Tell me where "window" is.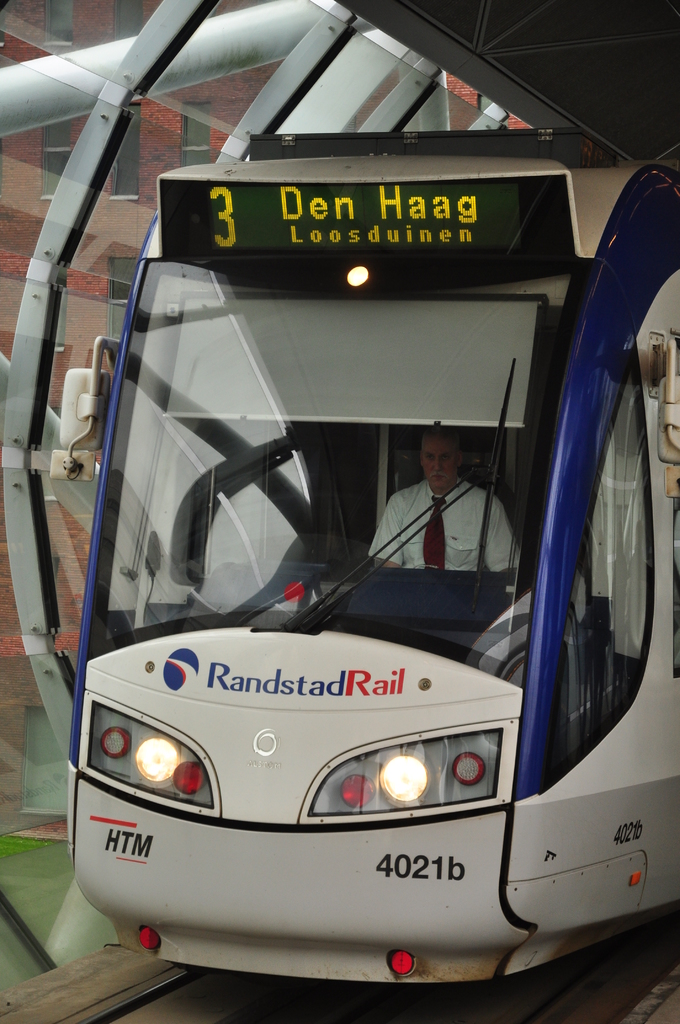
"window" is at BBox(105, 92, 147, 204).
